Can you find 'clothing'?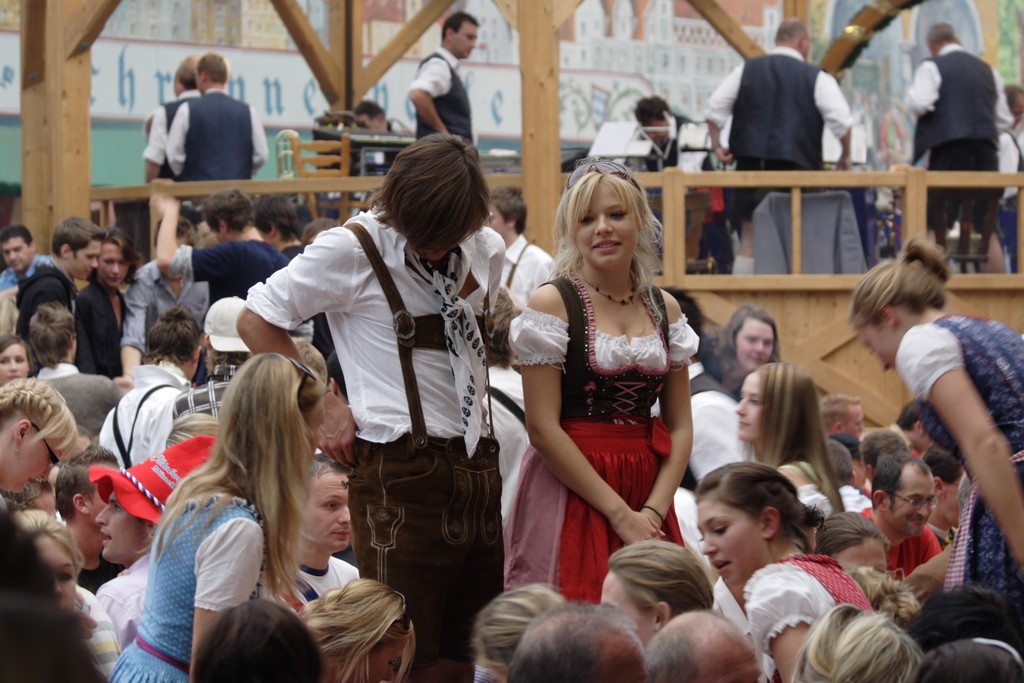
Yes, bounding box: pyautogui.locateOnScreen(514, 273, 701, 611).
